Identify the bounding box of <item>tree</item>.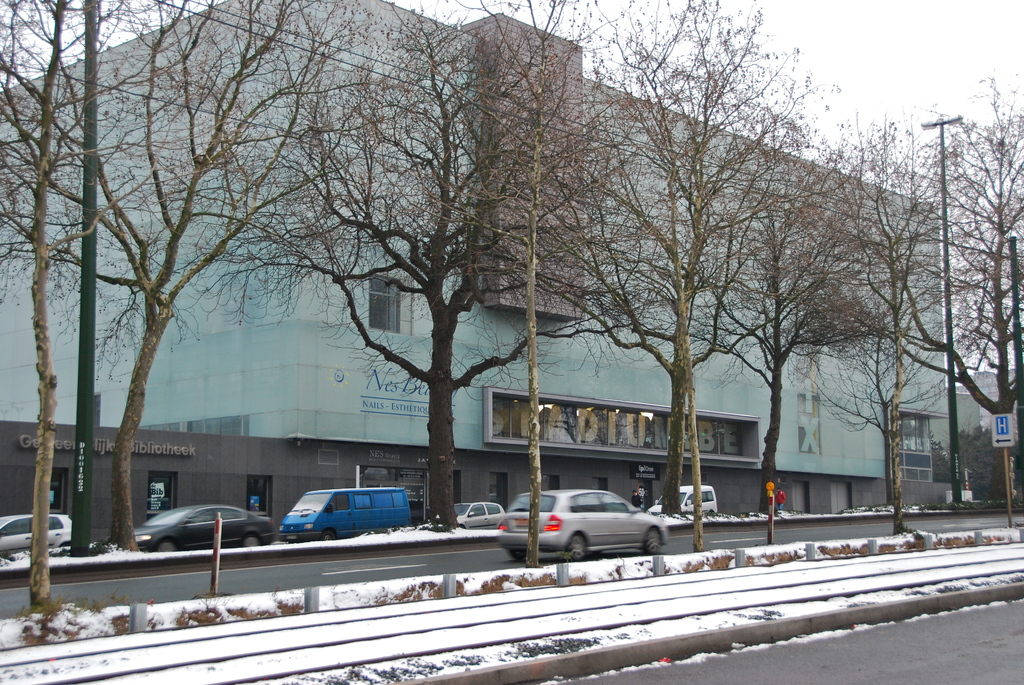
[left=588, top=46, right=908, bottom=513].
